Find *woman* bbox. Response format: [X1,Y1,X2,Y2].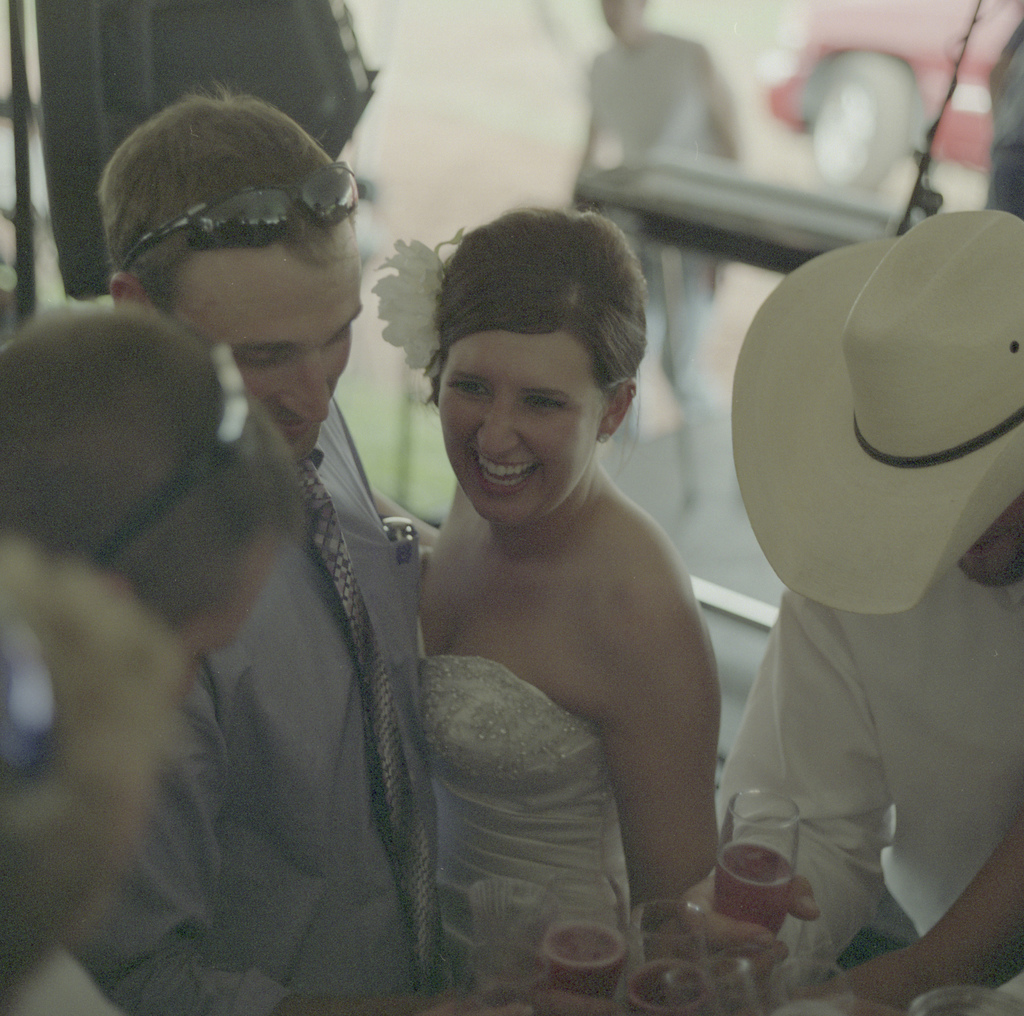
[348,287,757,964].
